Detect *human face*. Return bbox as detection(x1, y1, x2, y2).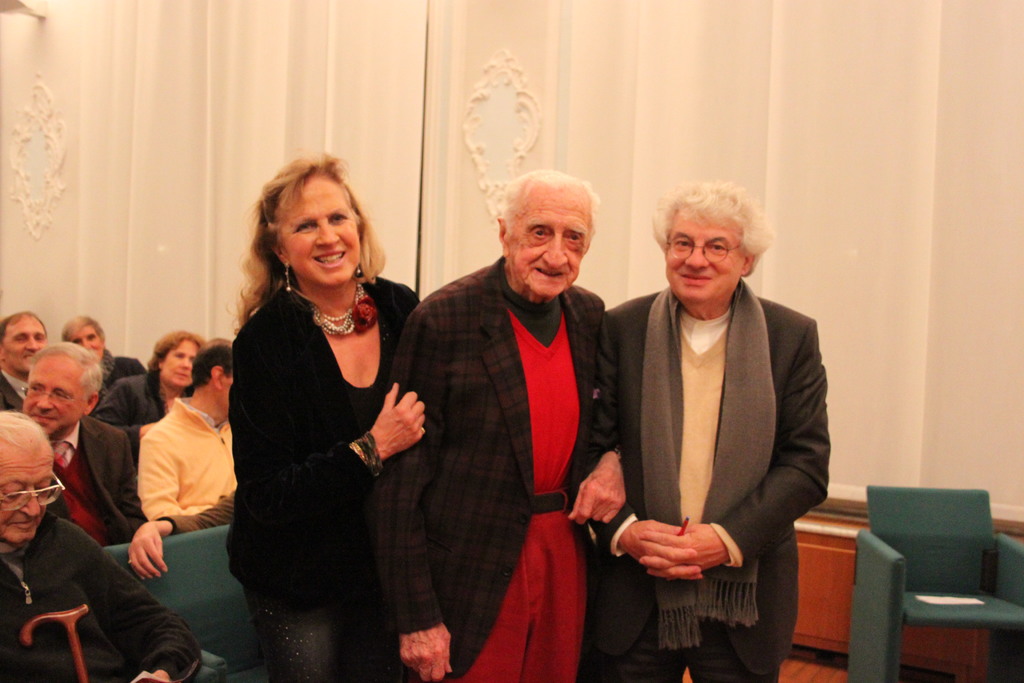
detection(668, 208, 749, 304).
